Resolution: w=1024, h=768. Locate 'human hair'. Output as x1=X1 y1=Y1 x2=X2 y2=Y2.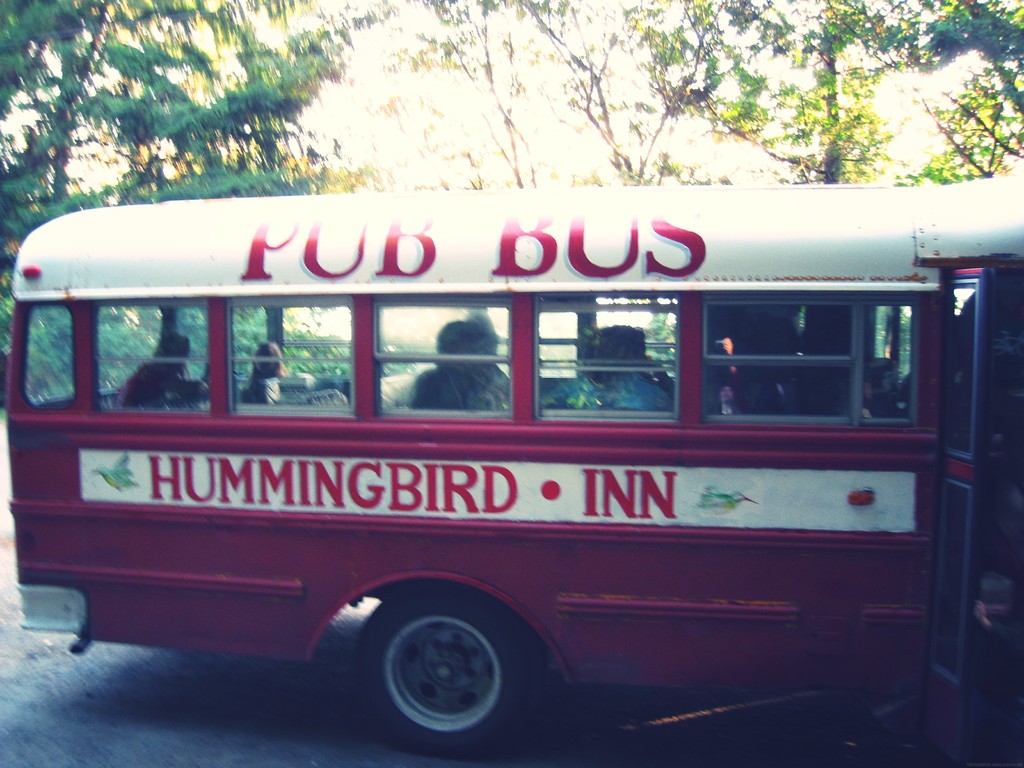
x1=248 y1=342 x2=289 y2=385.
